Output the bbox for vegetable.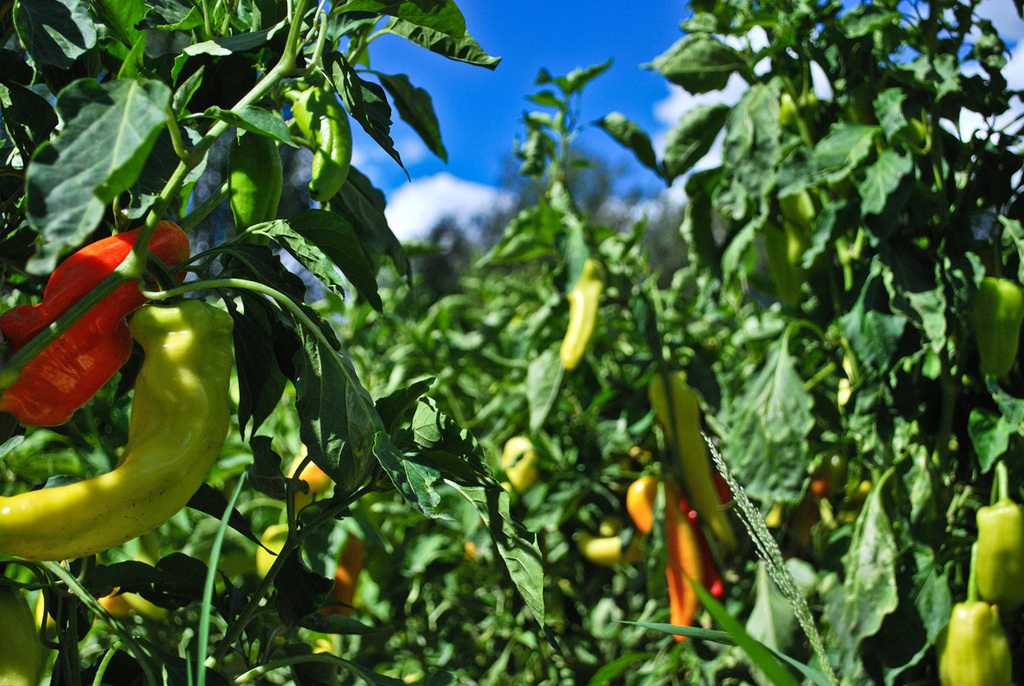
left=505, top=435, right=537, bottom=493.
